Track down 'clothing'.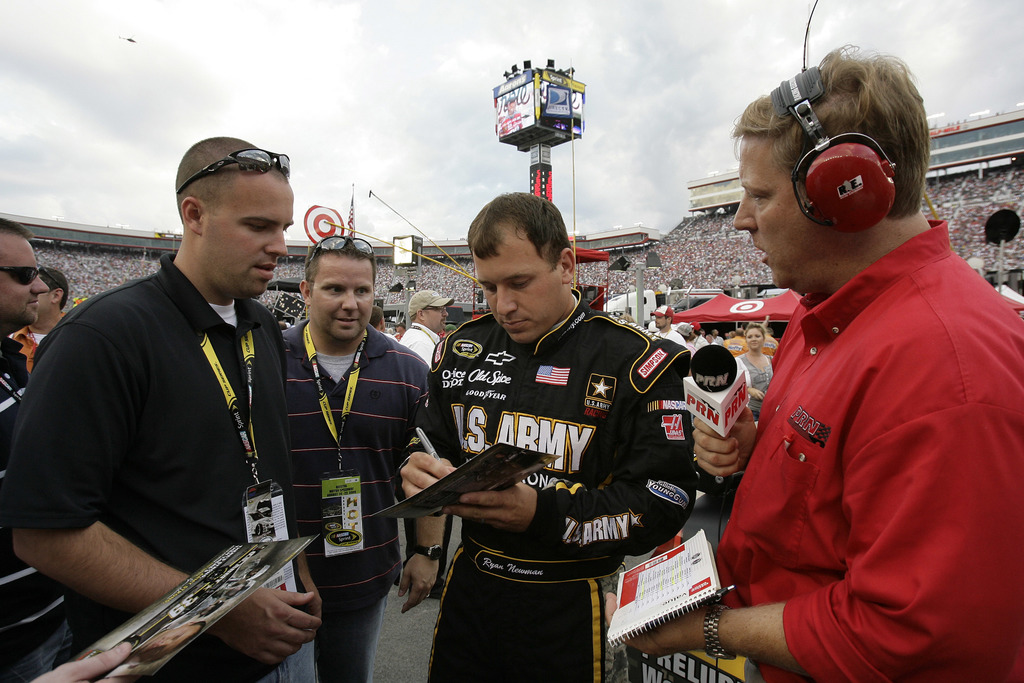
Tracked to <region>264, 310, 435, 682</region>.
